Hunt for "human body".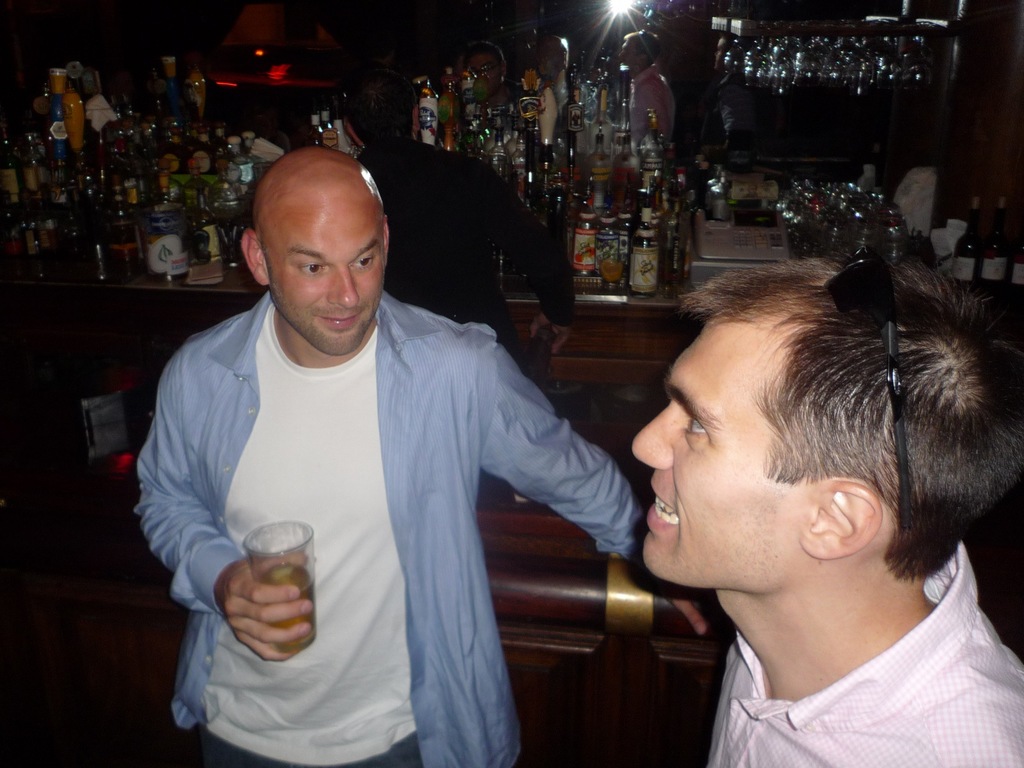
Hunted down at <box>157,163,687,765</box>.
